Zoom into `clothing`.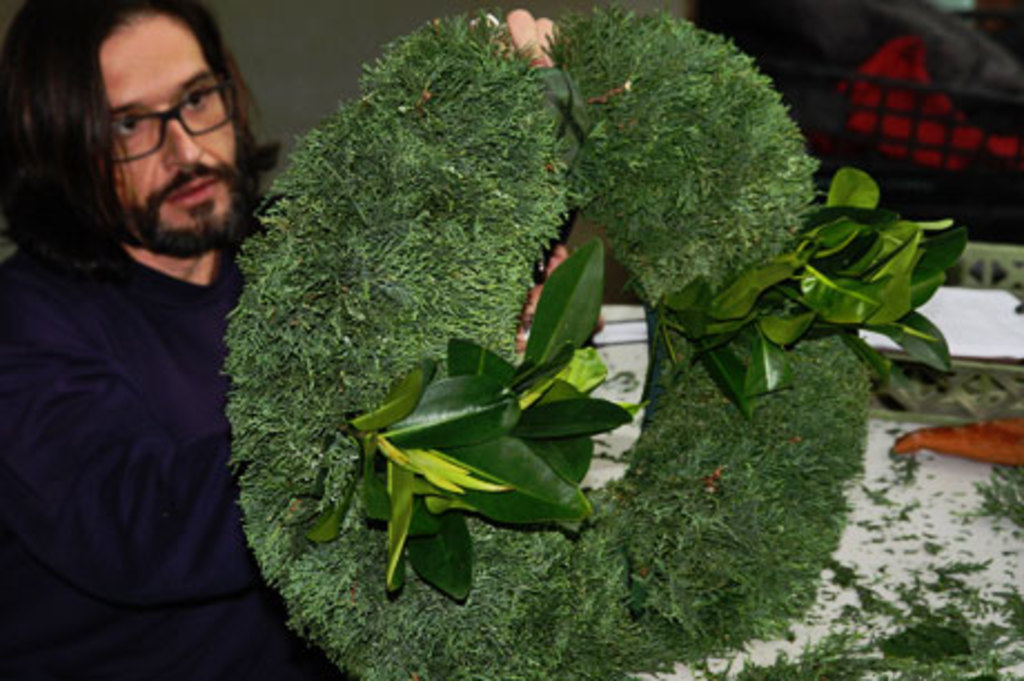
Zoom target: 0:243:352:679.
